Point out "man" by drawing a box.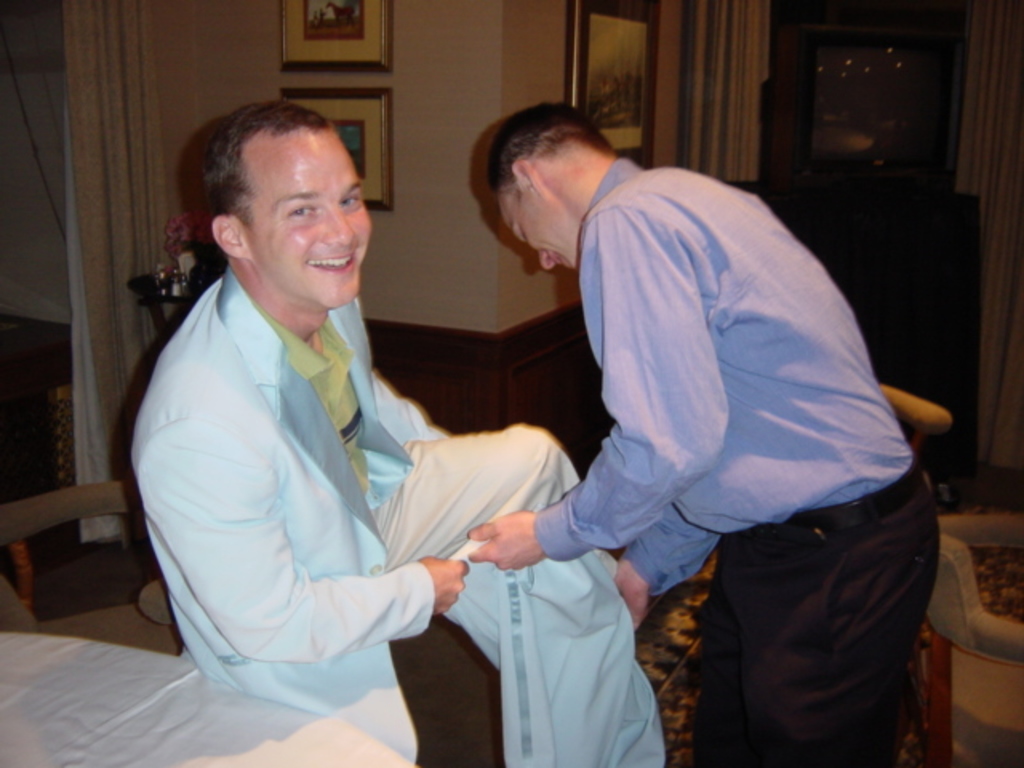
(x1=462, y1=101, x2=930, y2=766).
